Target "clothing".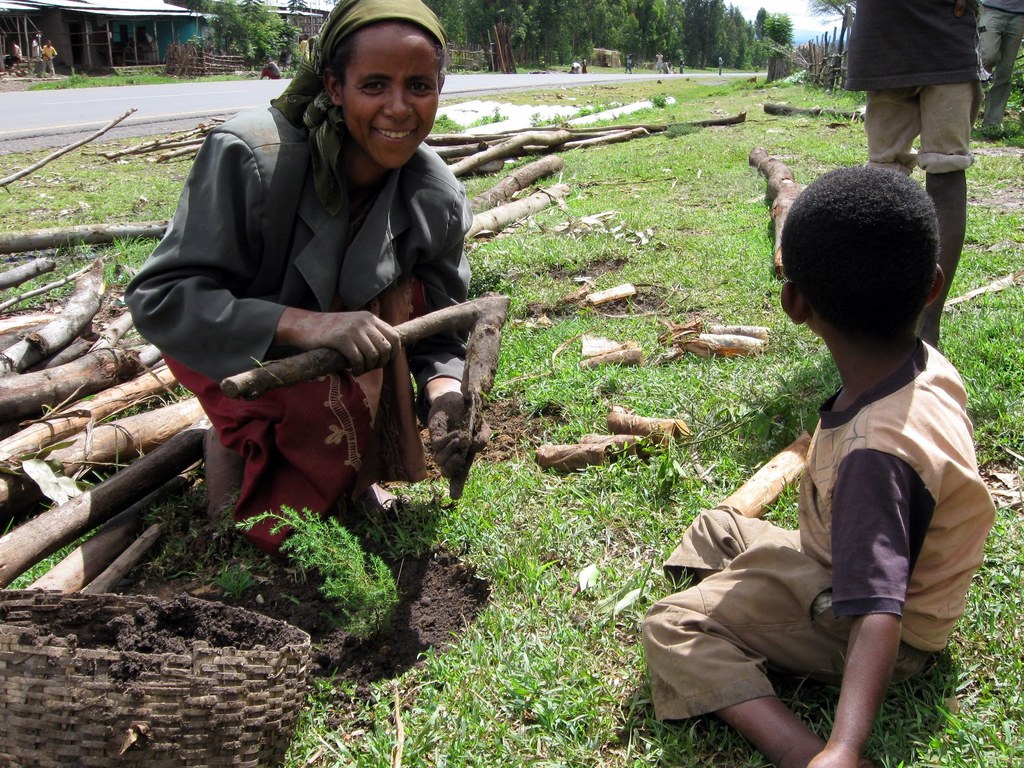
Target region: bbox(969, 0, 1023, 140).
